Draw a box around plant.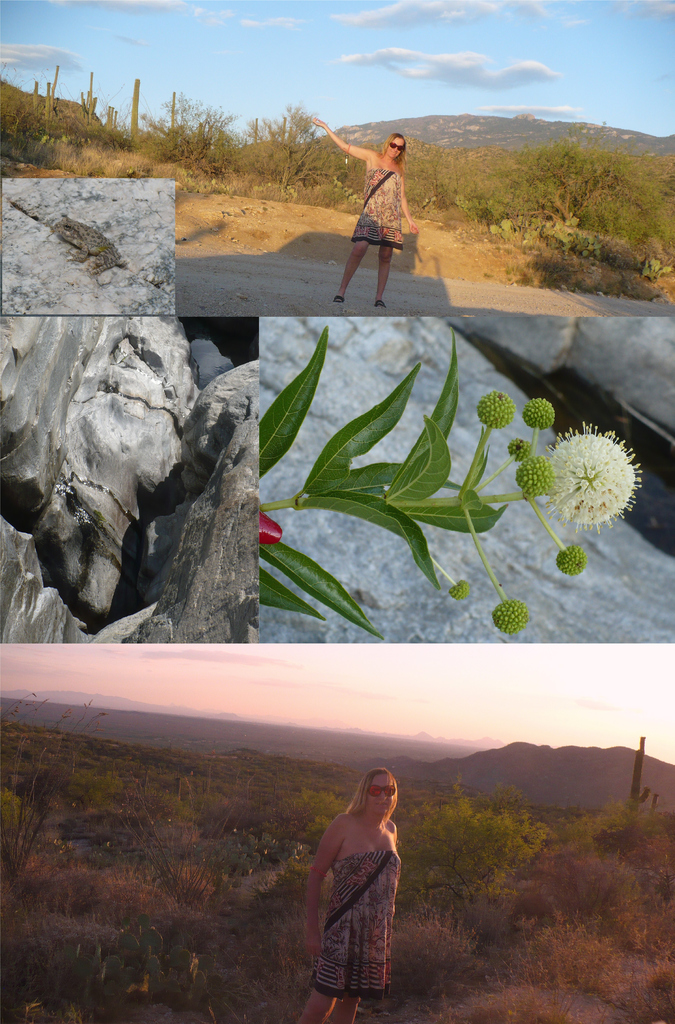
[left=252, top=321, right=651, bottom=638].
